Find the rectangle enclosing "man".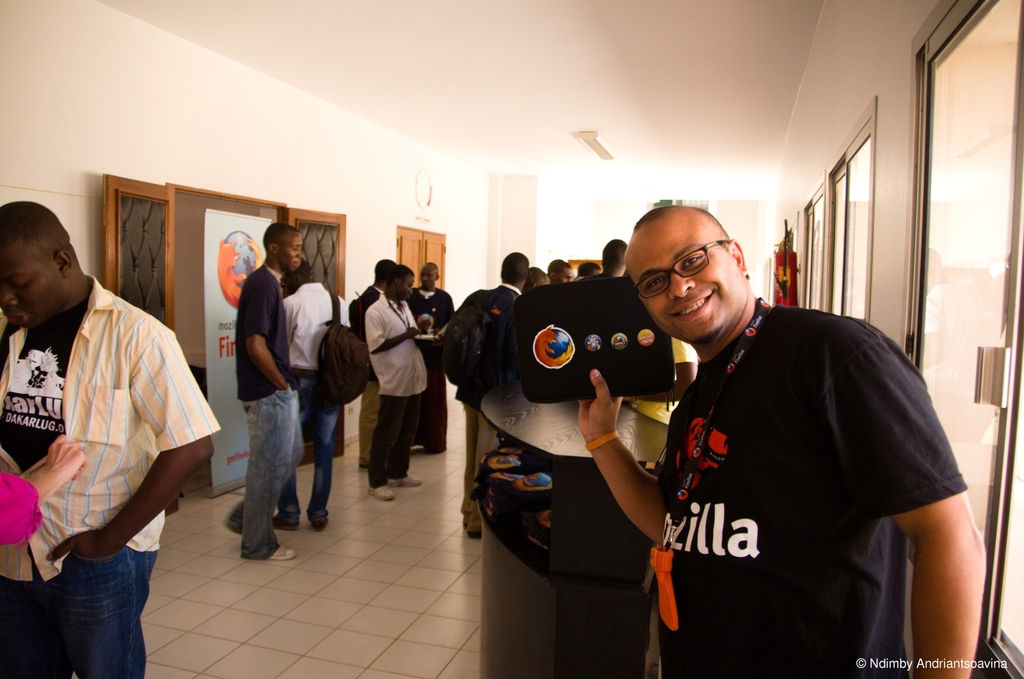
locate(408, 259, 451, 459).
